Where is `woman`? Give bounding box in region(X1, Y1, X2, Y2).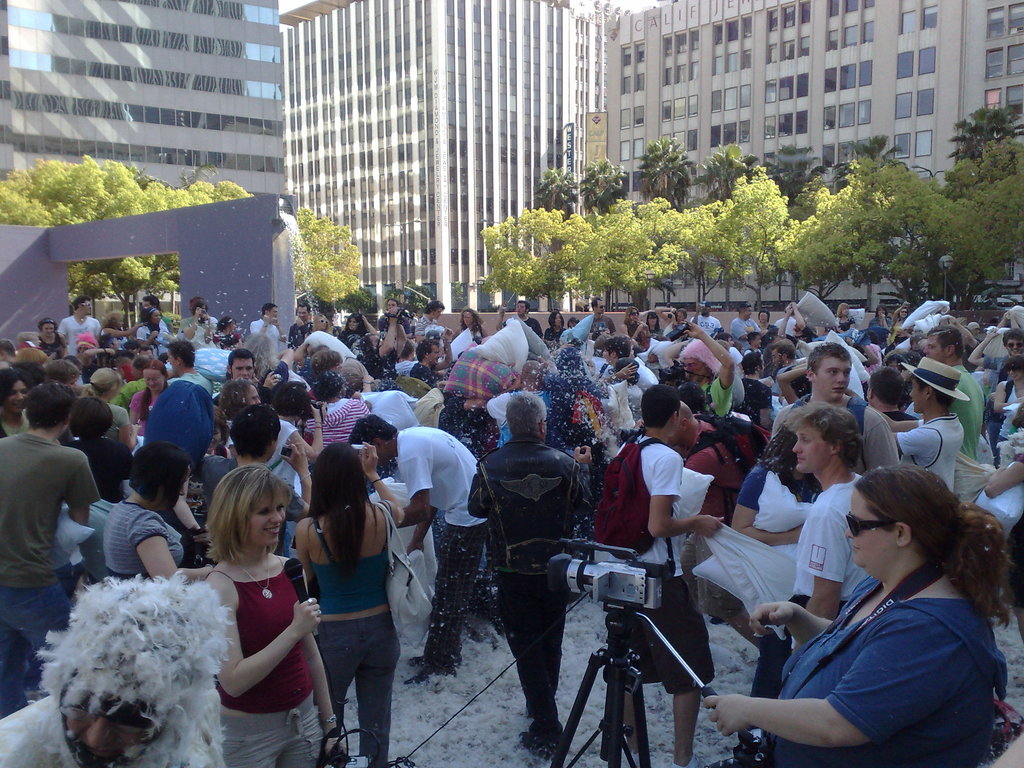
region(136, 309, 169, 356).
